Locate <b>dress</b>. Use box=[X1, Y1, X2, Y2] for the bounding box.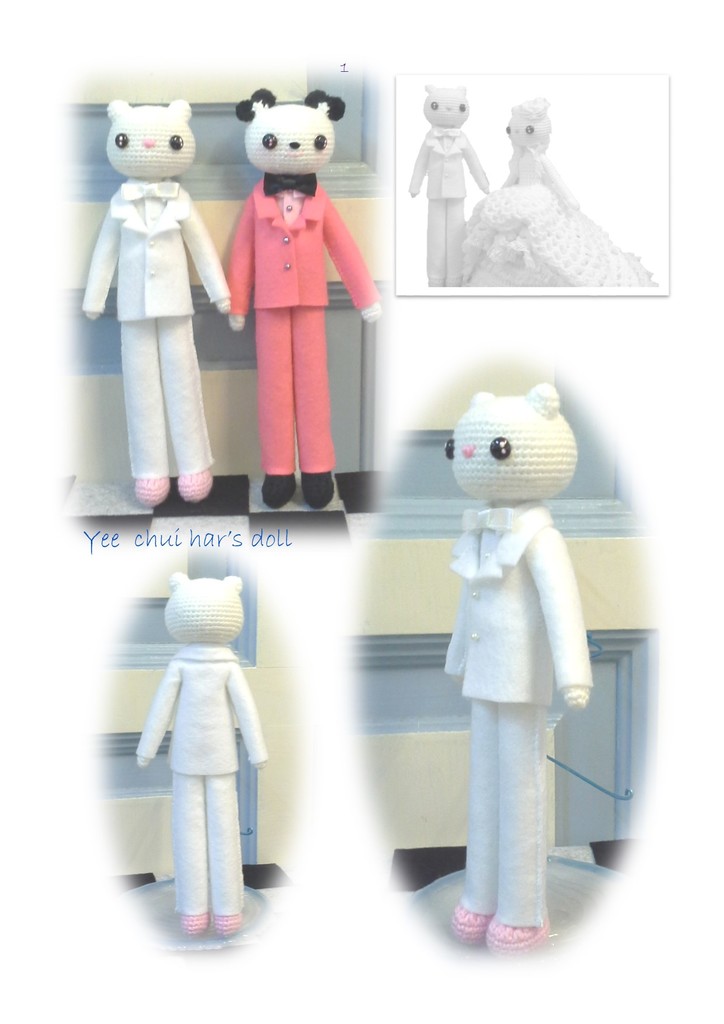
box=[457, 148, 655, 286].
